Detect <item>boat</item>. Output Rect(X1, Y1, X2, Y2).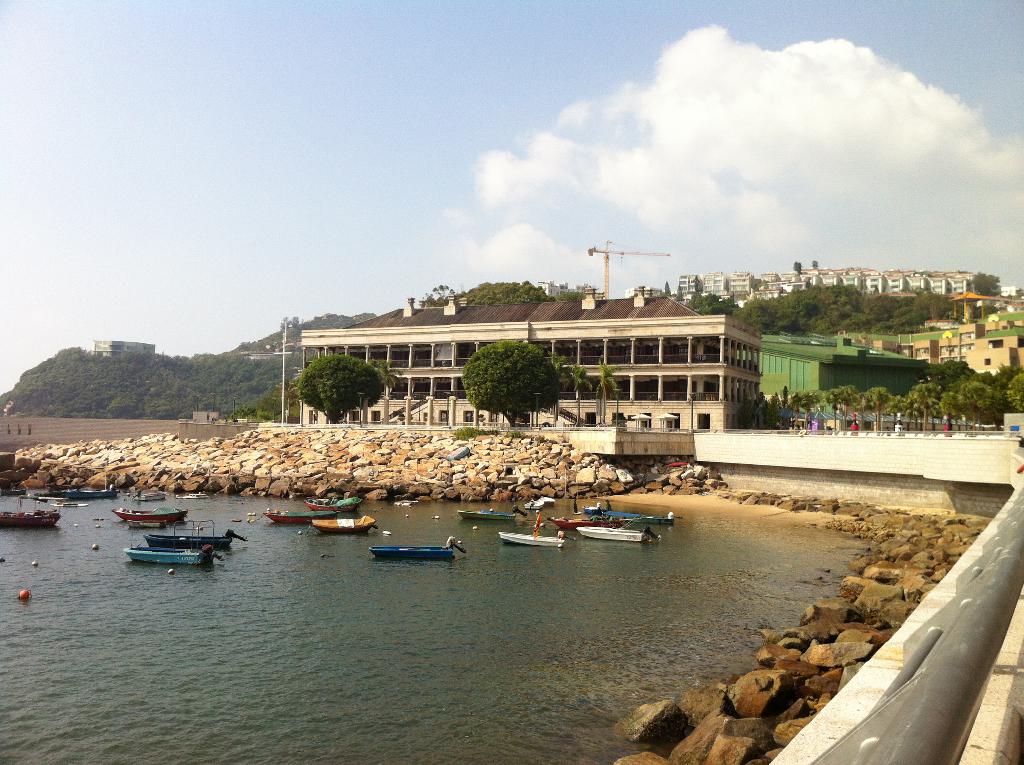
Rect(108, 500, 196, 527).
